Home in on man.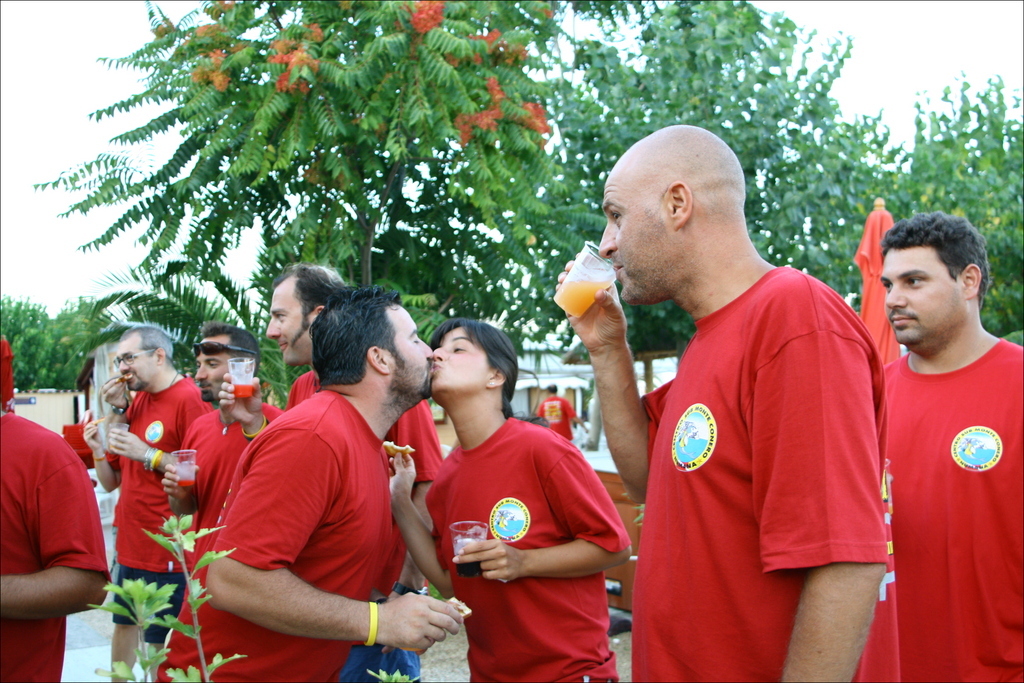
Homed in at select_region(218, 260, 445, 682).
